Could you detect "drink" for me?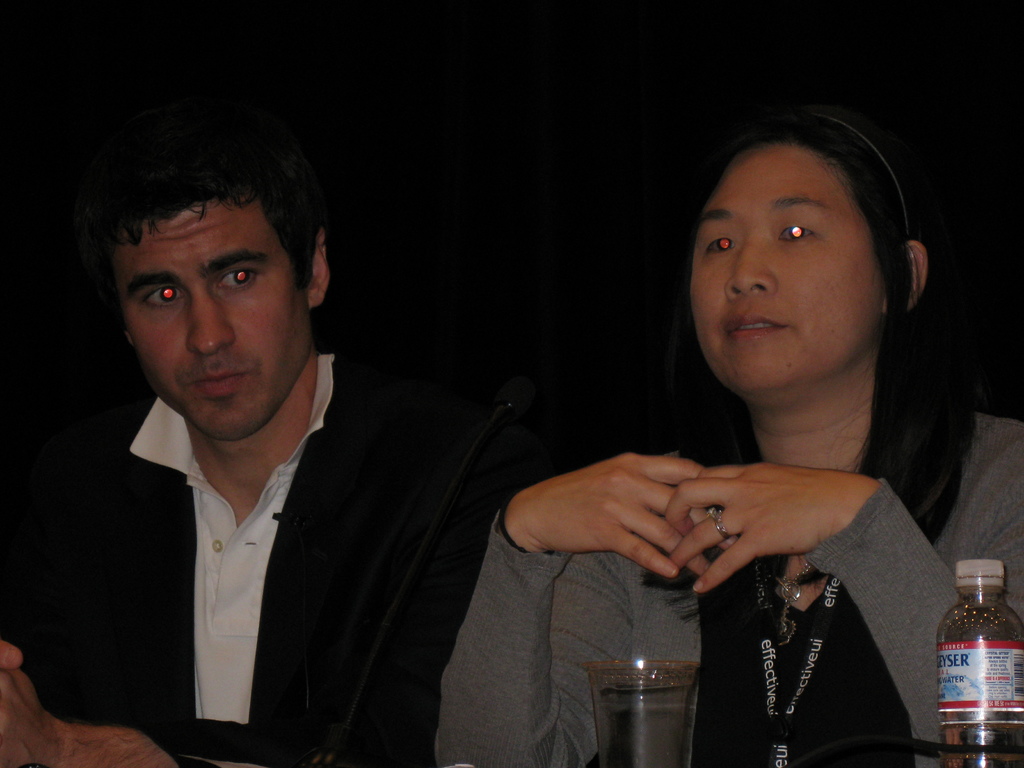
Detection result: BBox(595, 650, 712, 751).
